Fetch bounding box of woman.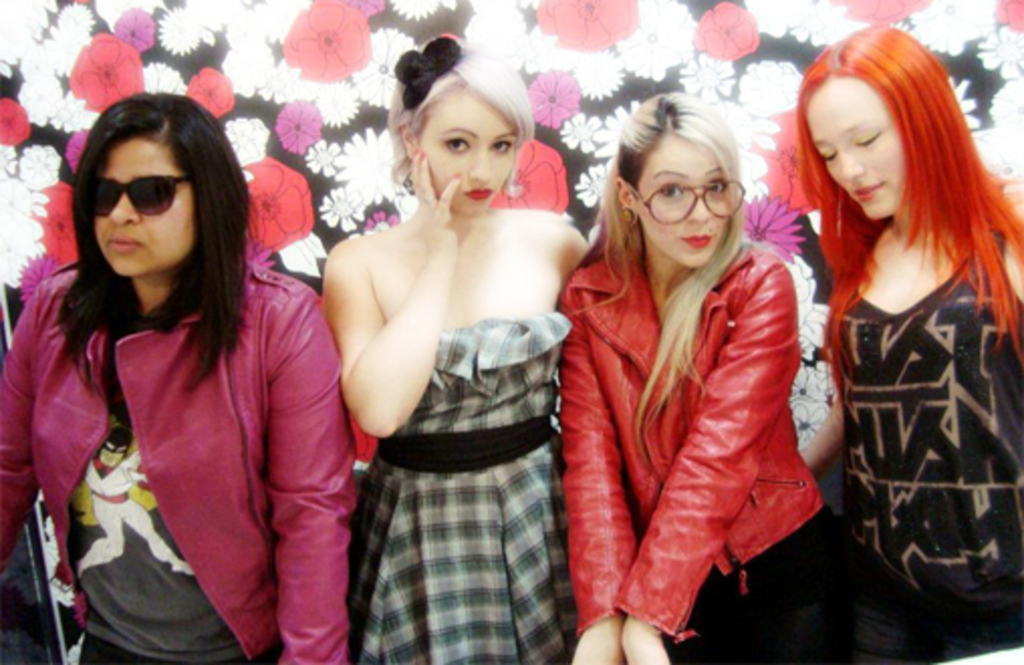
Bbox: l=0, t=95, r=359, b=663.
